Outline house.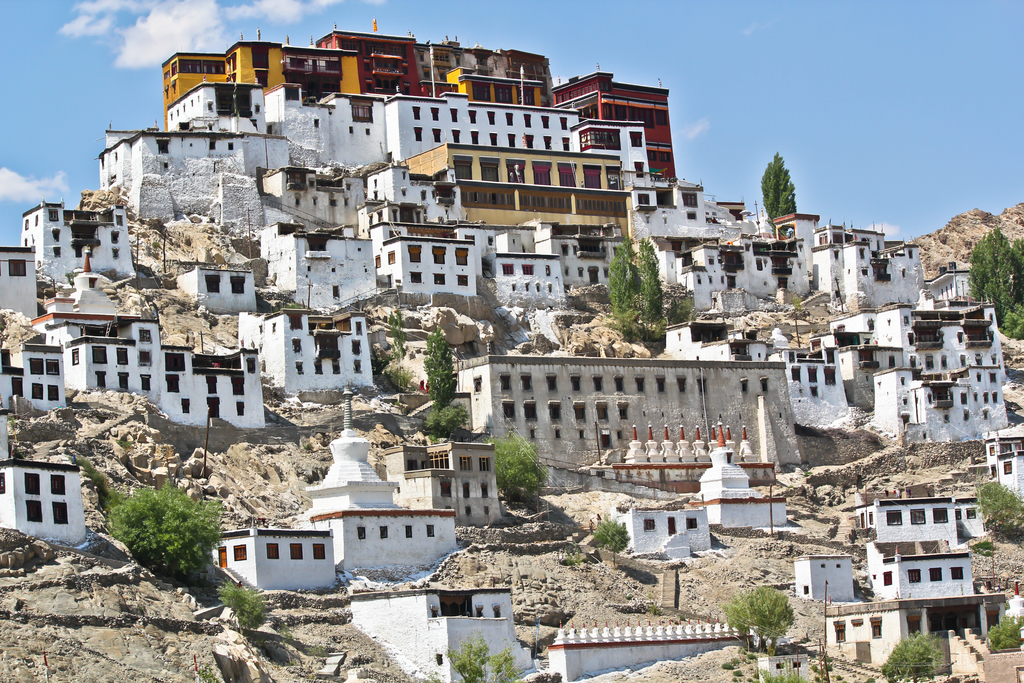
Outline: rect(173, 262, 257, 309).
